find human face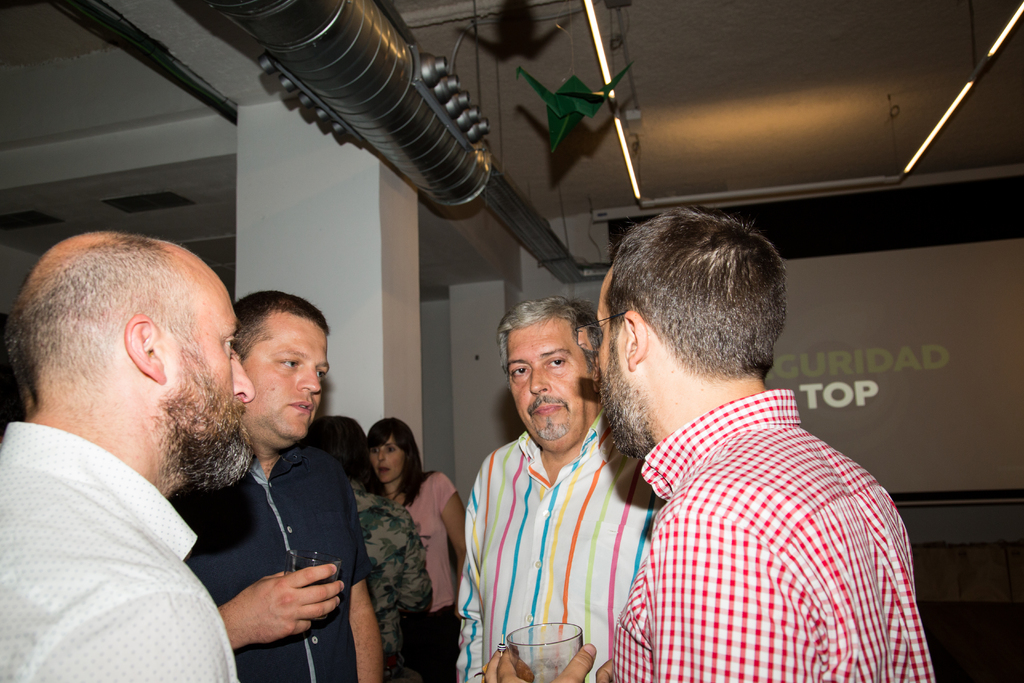
crop(245, 313, 330, 439)
